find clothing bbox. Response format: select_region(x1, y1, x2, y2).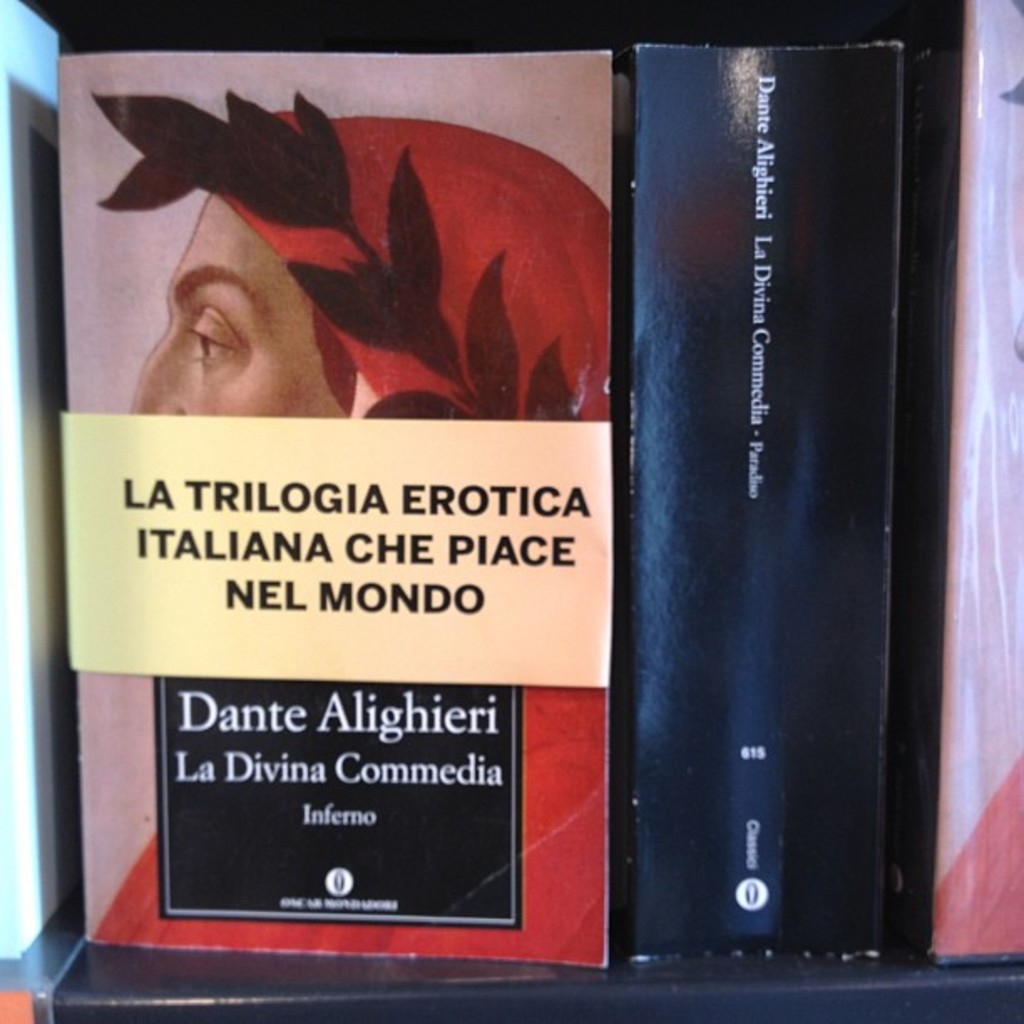
select_region(90, 110, 609, 972).
